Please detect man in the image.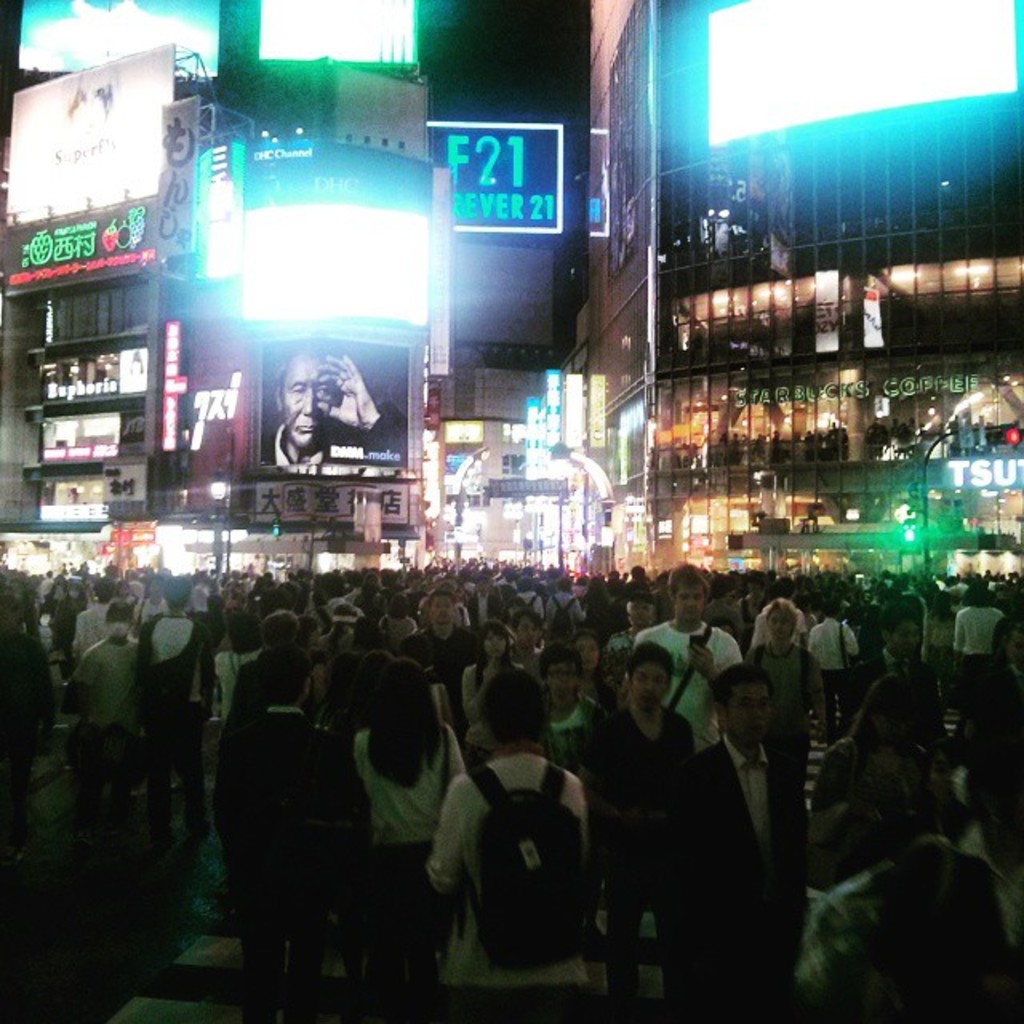
rect(642, 670, 813, 1022).
